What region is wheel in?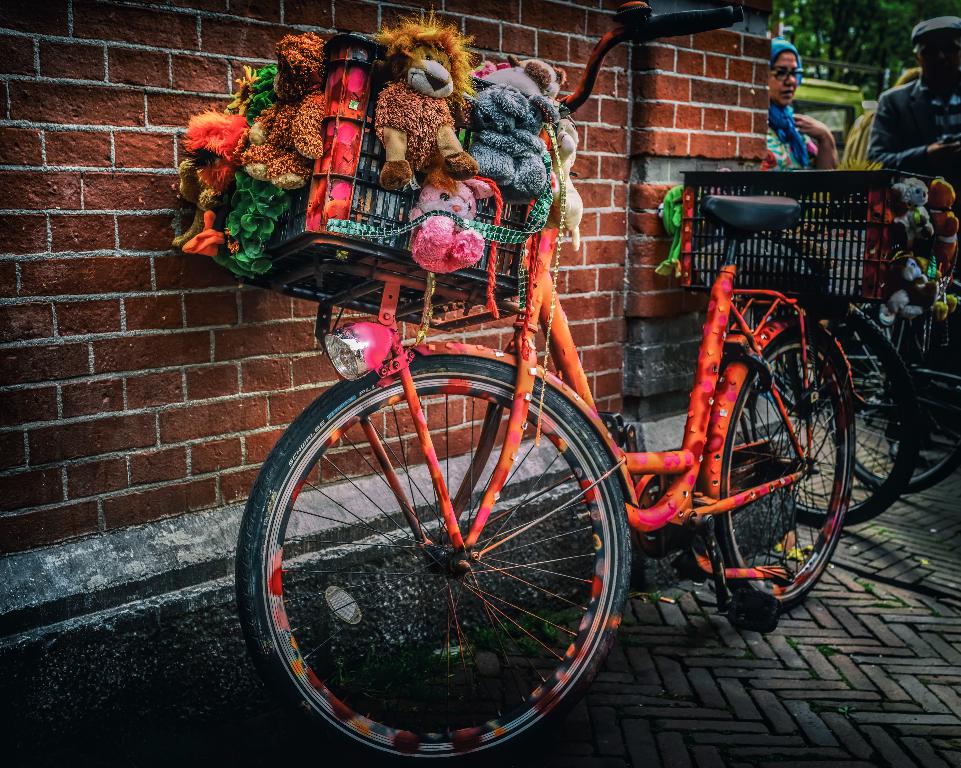
[831, 330, 960, 498].
